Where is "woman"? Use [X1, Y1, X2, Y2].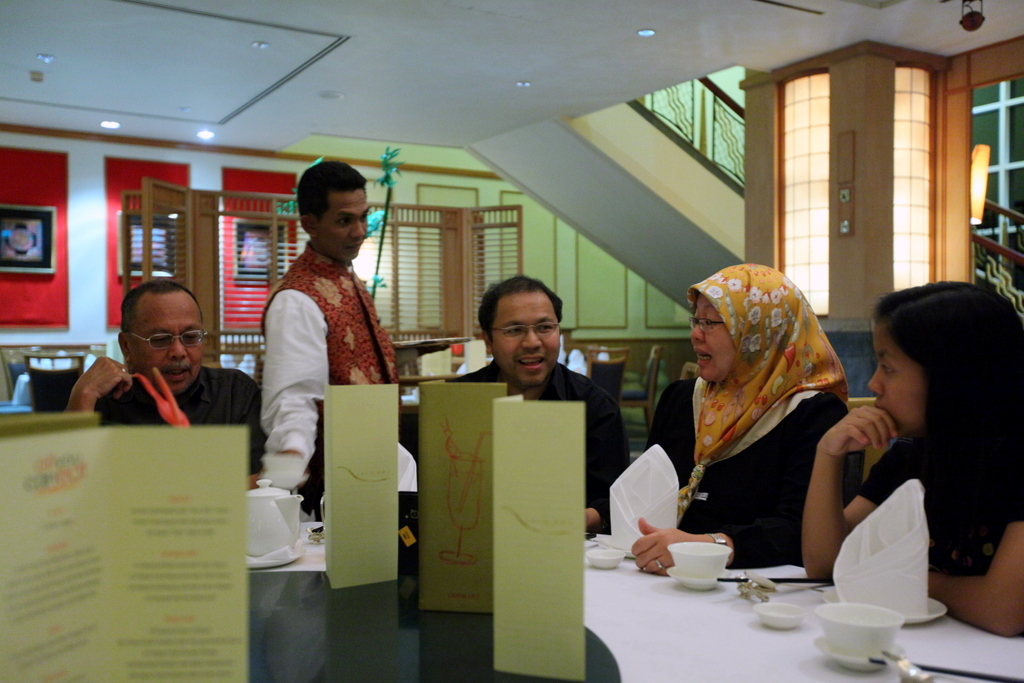
[800, 278, 1023, 639].
